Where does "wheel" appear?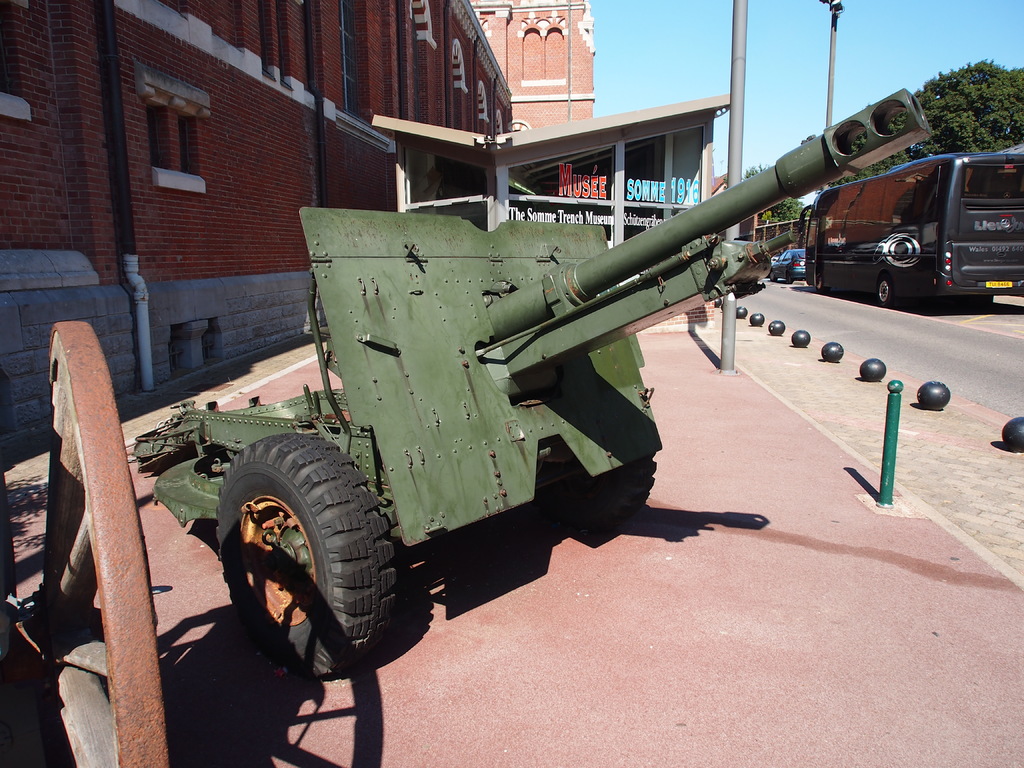
Appears at 531:449:655:530.
